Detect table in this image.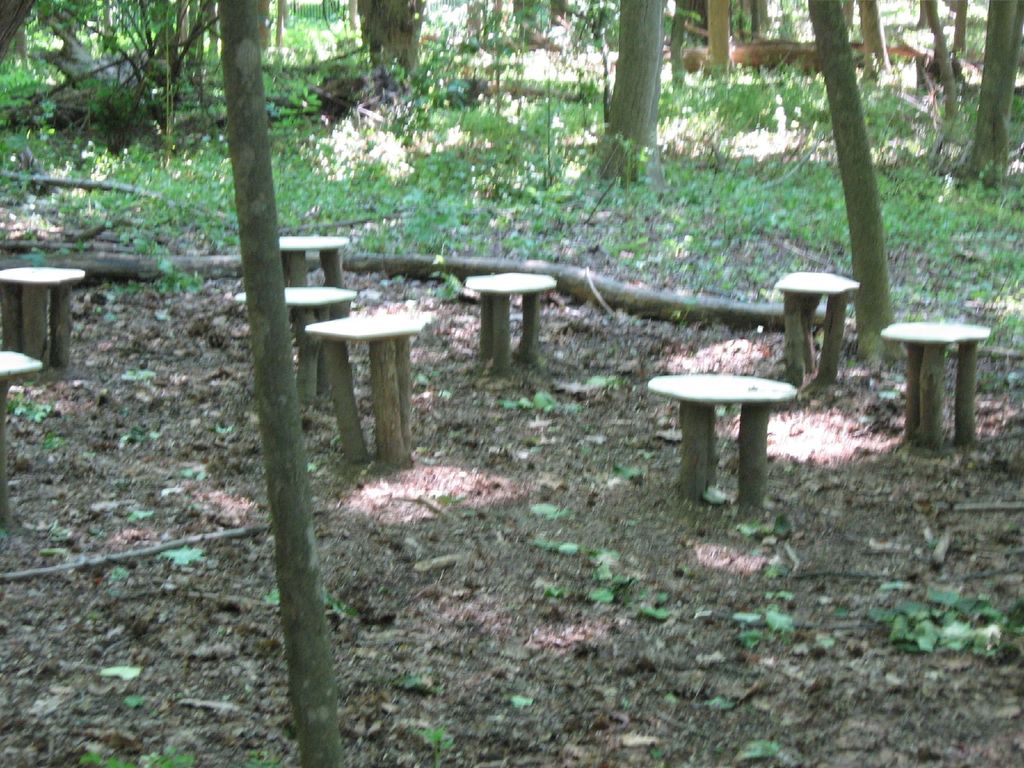
Detection: {"left": 3, "top": 352, "right": 40, "bottom": 519}.
